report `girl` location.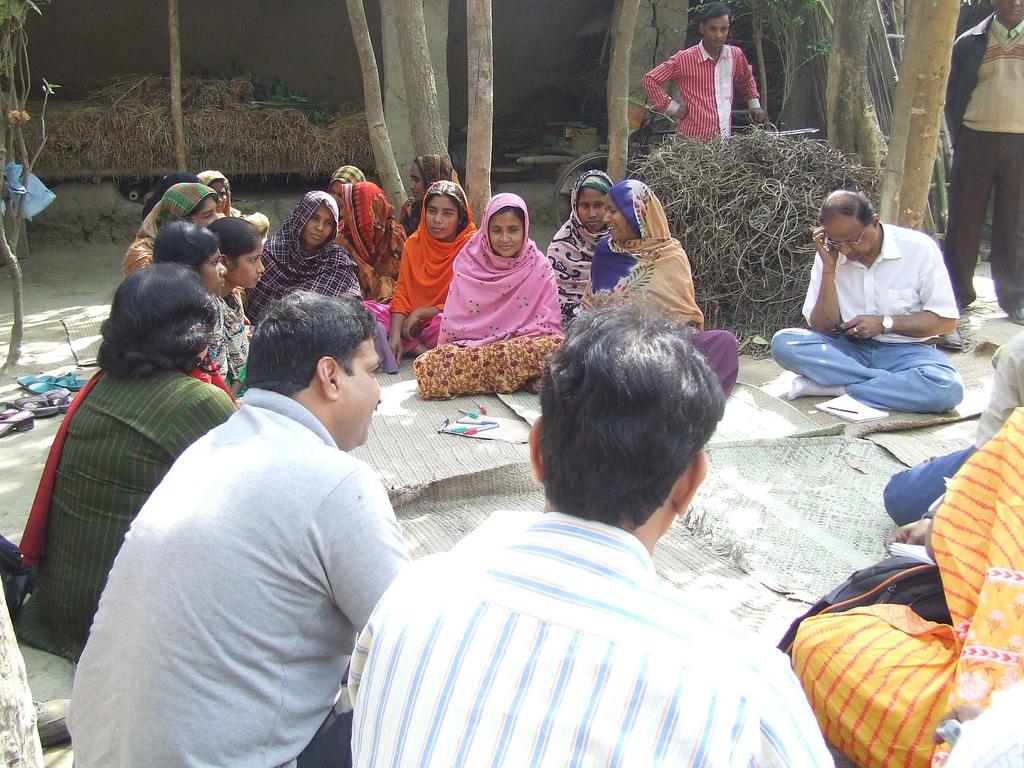
Report: <bbox>548, 163, 610, 301</bbox>.
